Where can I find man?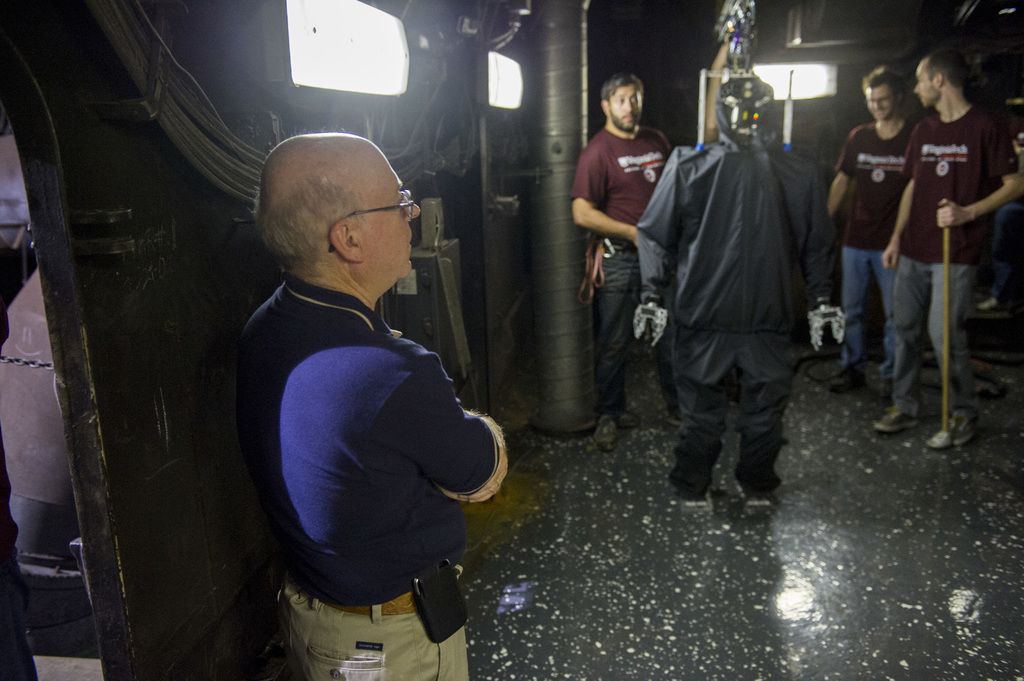
You can find it at x1=212, y1=124, x2=512, y2=663.
